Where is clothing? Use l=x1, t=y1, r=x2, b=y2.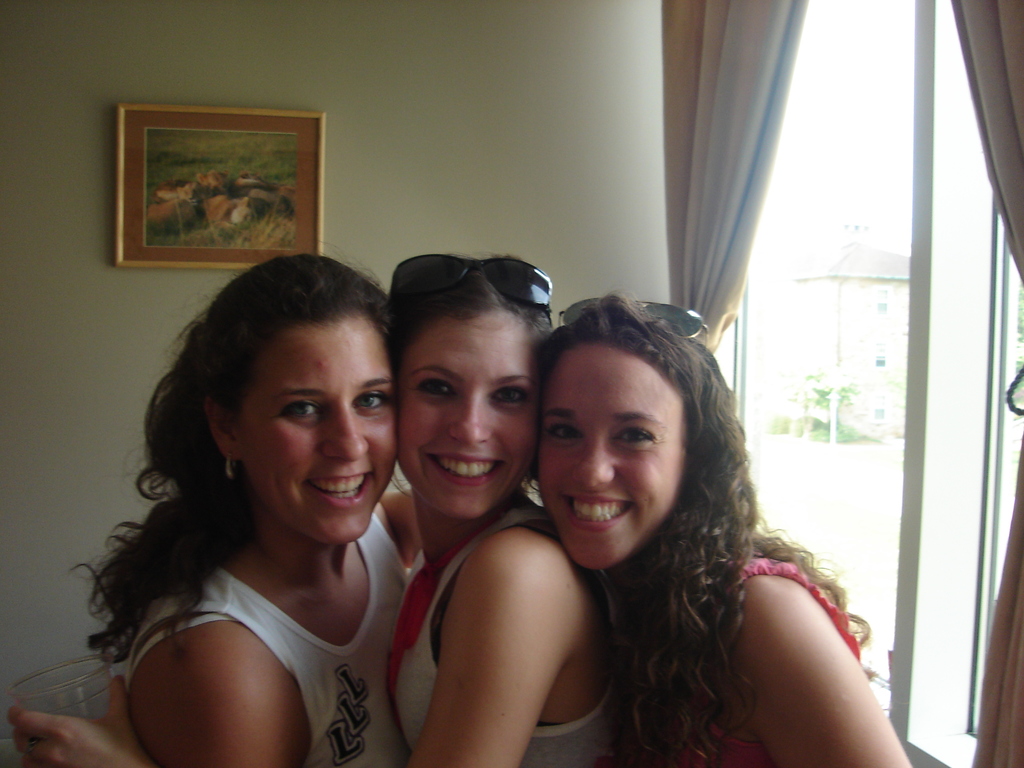
l=102, t=506, r=412, b=735.
